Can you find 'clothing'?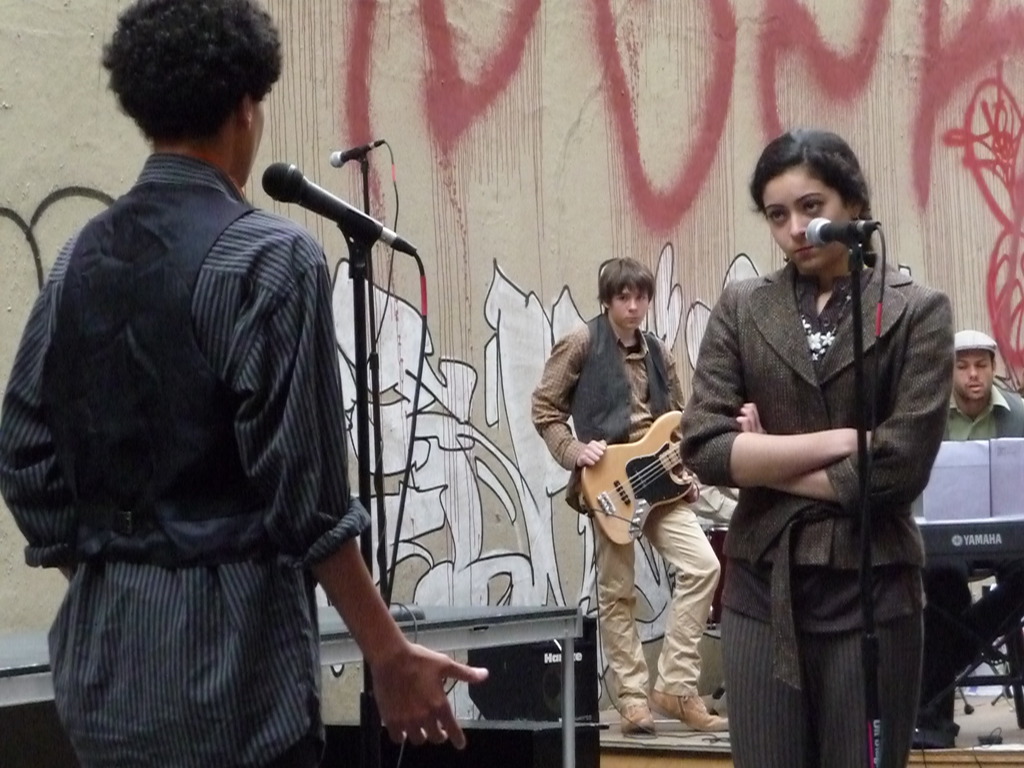
Yes, bounding box: pyautogui.locateOnScreen(524, 316, 723, 723).
